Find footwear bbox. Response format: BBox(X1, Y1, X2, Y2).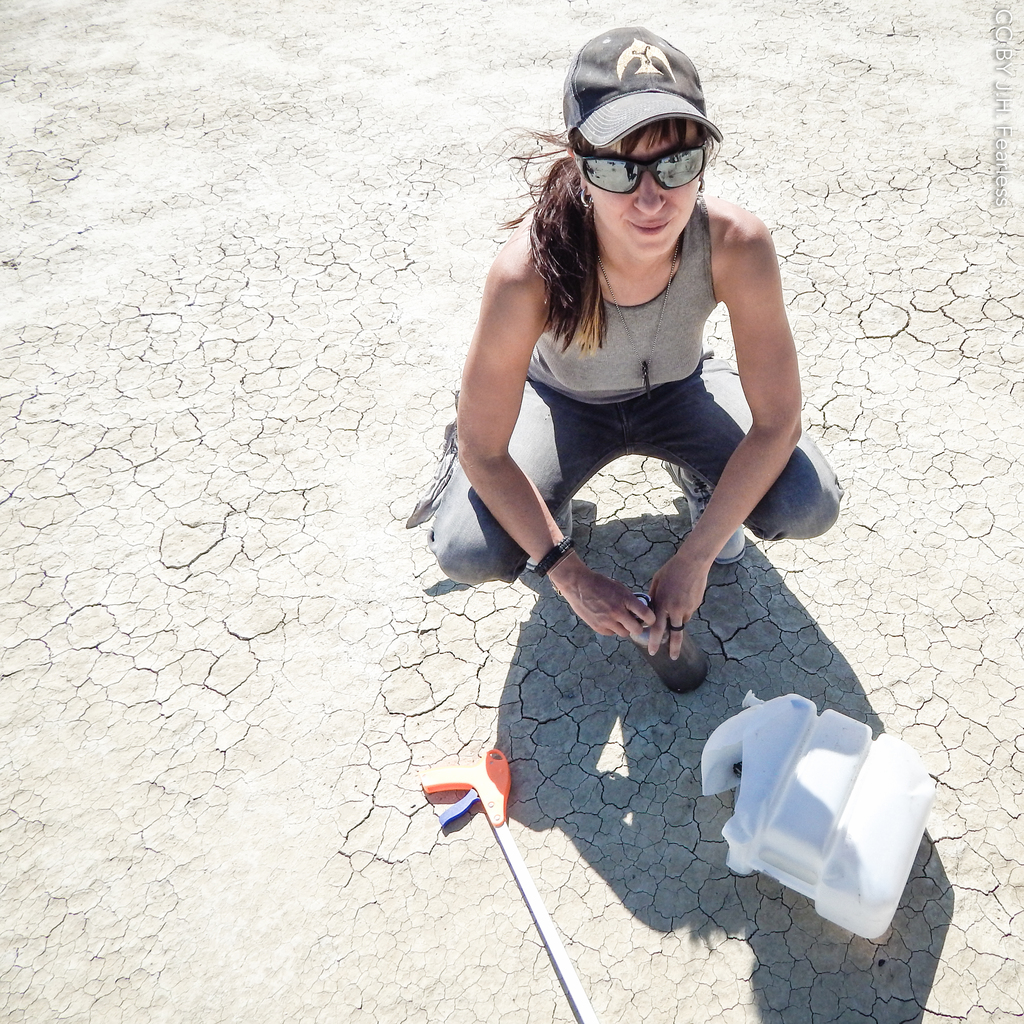
BBox(525, 496, 574, 579).
